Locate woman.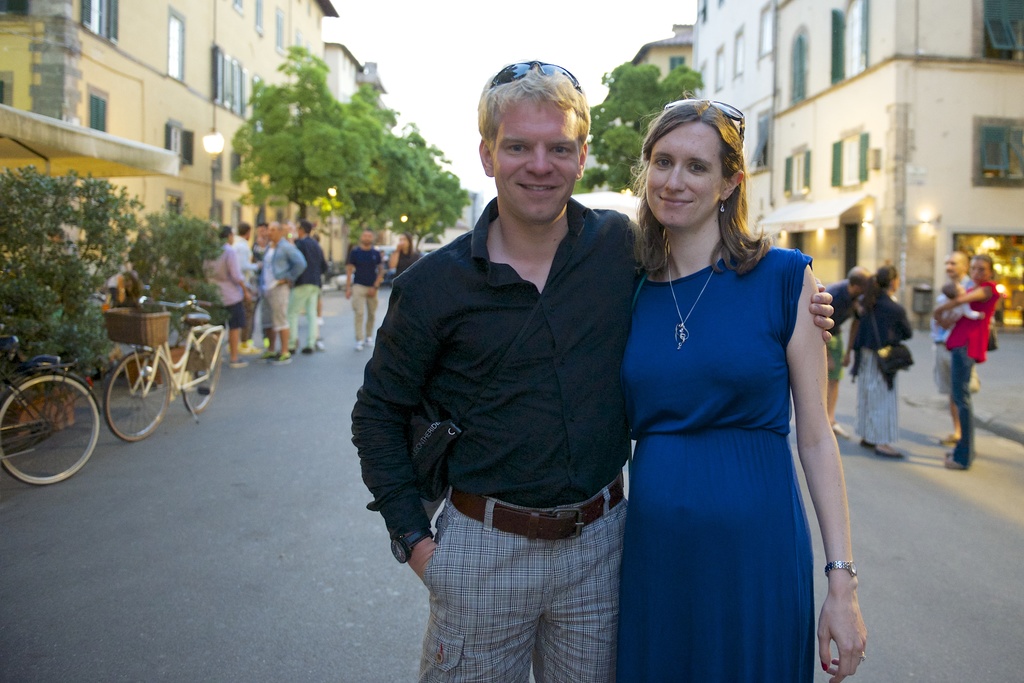
Bounding box: pyautogui.locateOnScreen(854, 262, 913, 459).
